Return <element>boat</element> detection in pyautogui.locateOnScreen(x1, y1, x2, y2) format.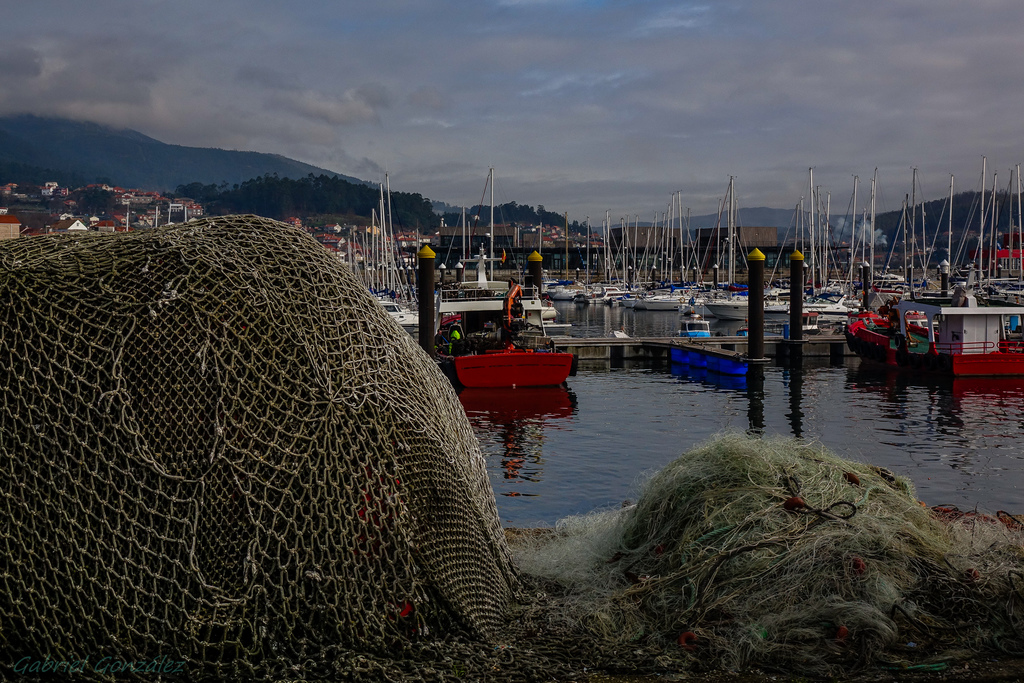
pyautogui.locateOnScreen(846, 158, 1023, 374).
